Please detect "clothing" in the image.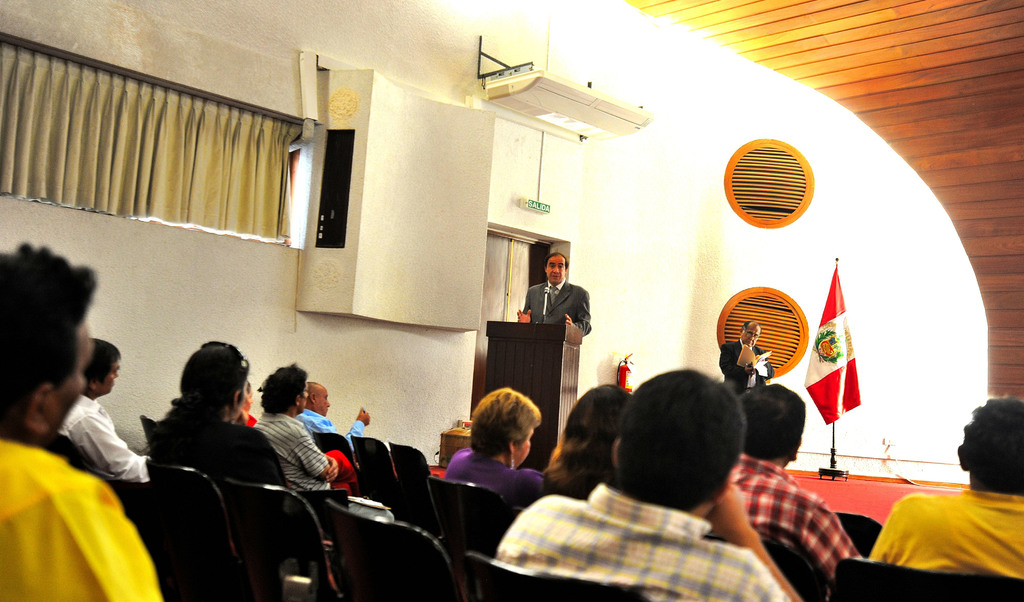
65/391/148/485.
